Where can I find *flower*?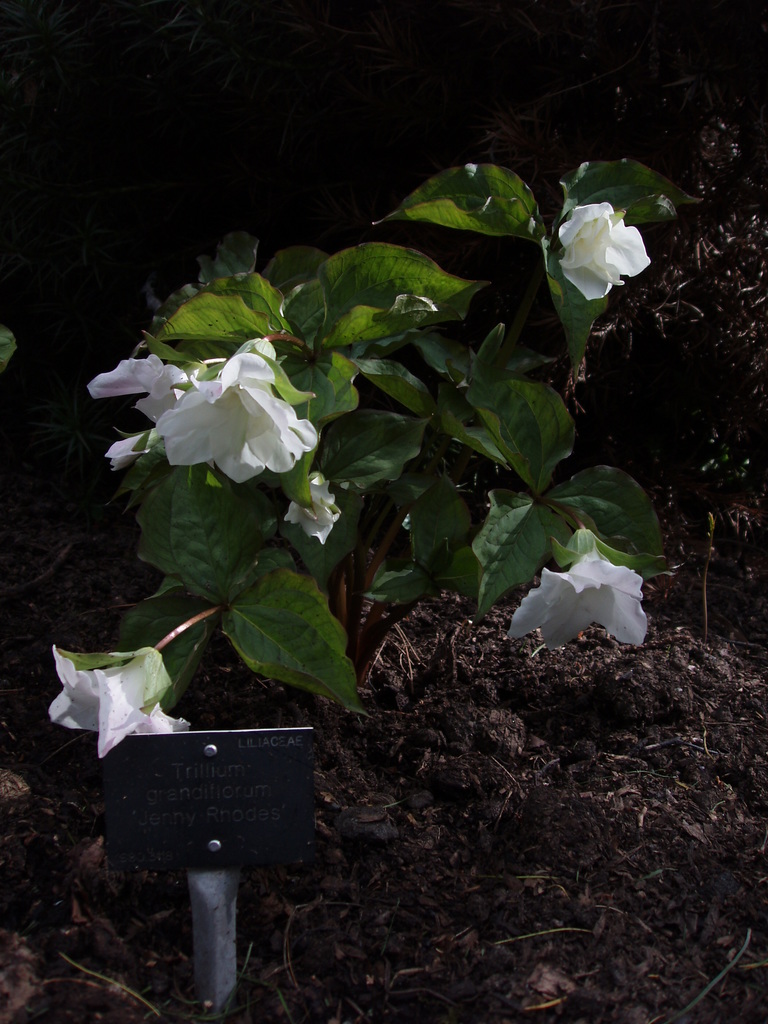
You can find it at [511, 533, 656, 644].
